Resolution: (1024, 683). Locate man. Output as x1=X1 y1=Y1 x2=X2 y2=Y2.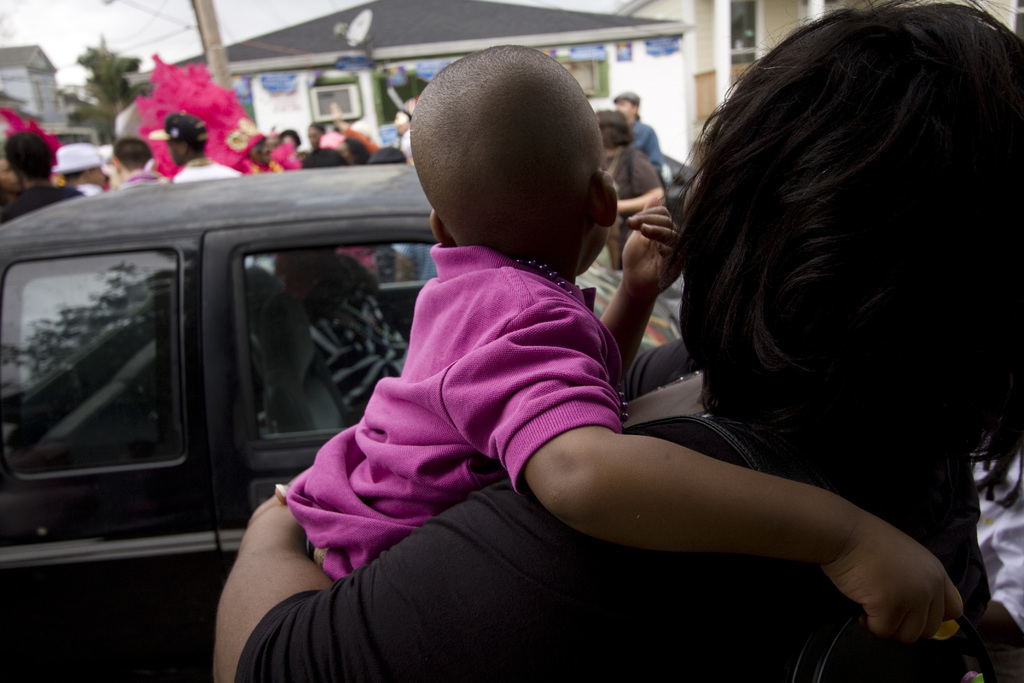
x1=240 y1=129 x2=292 y2=176.
